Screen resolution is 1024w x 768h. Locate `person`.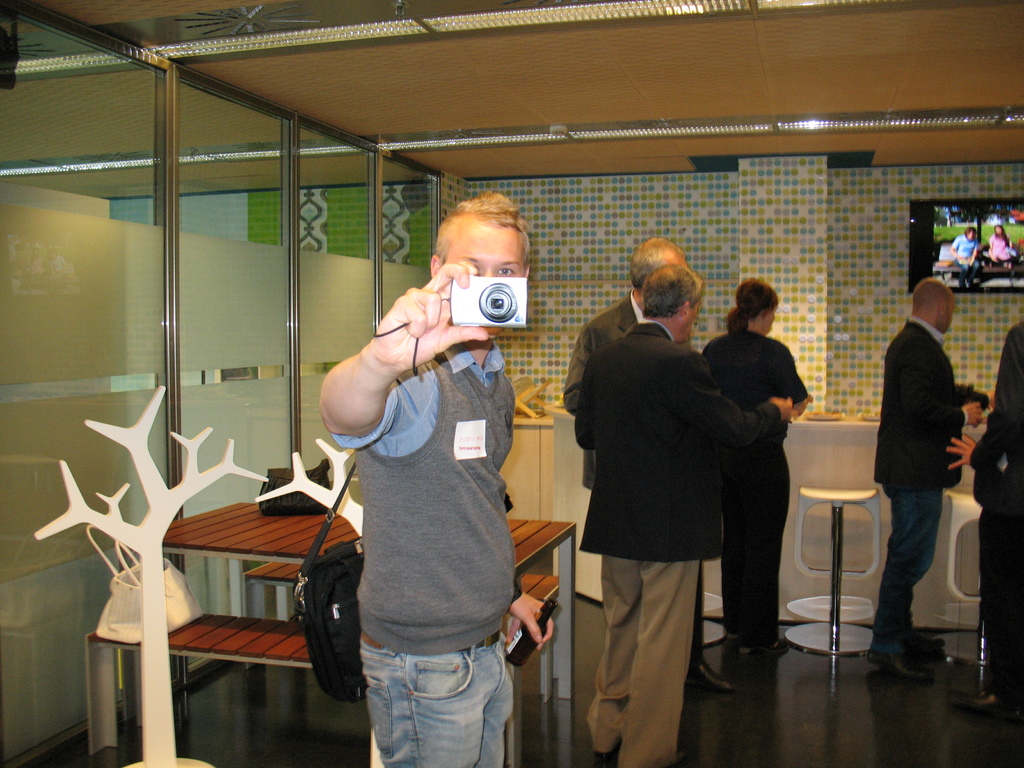
(left=579, top=264, right=799, bottom=767).
